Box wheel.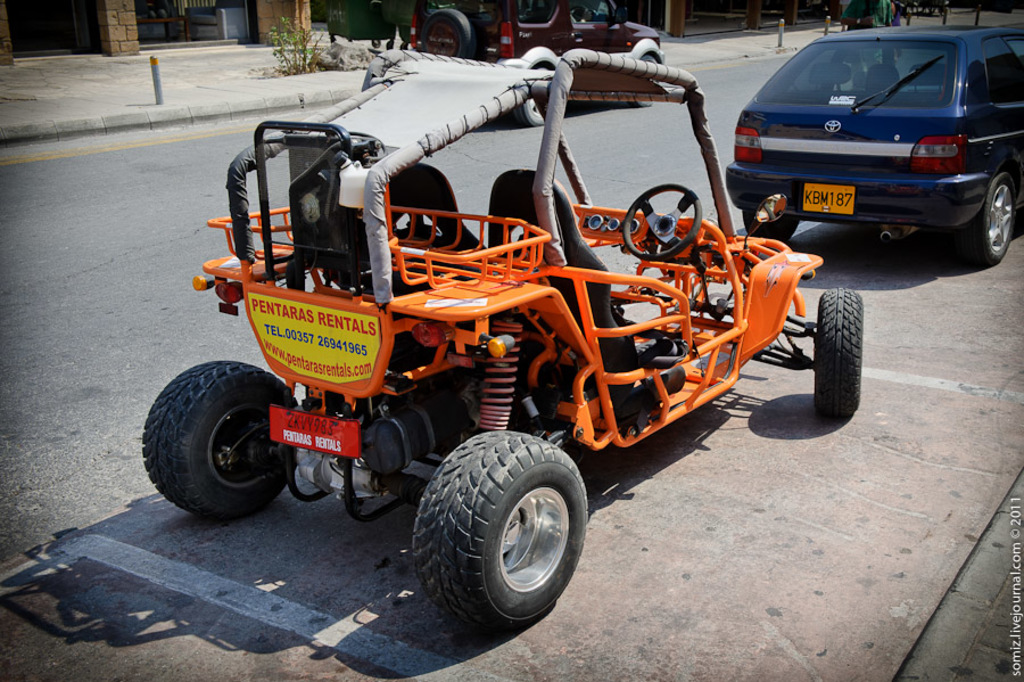
l=371, t=40, r=383, b=46.
